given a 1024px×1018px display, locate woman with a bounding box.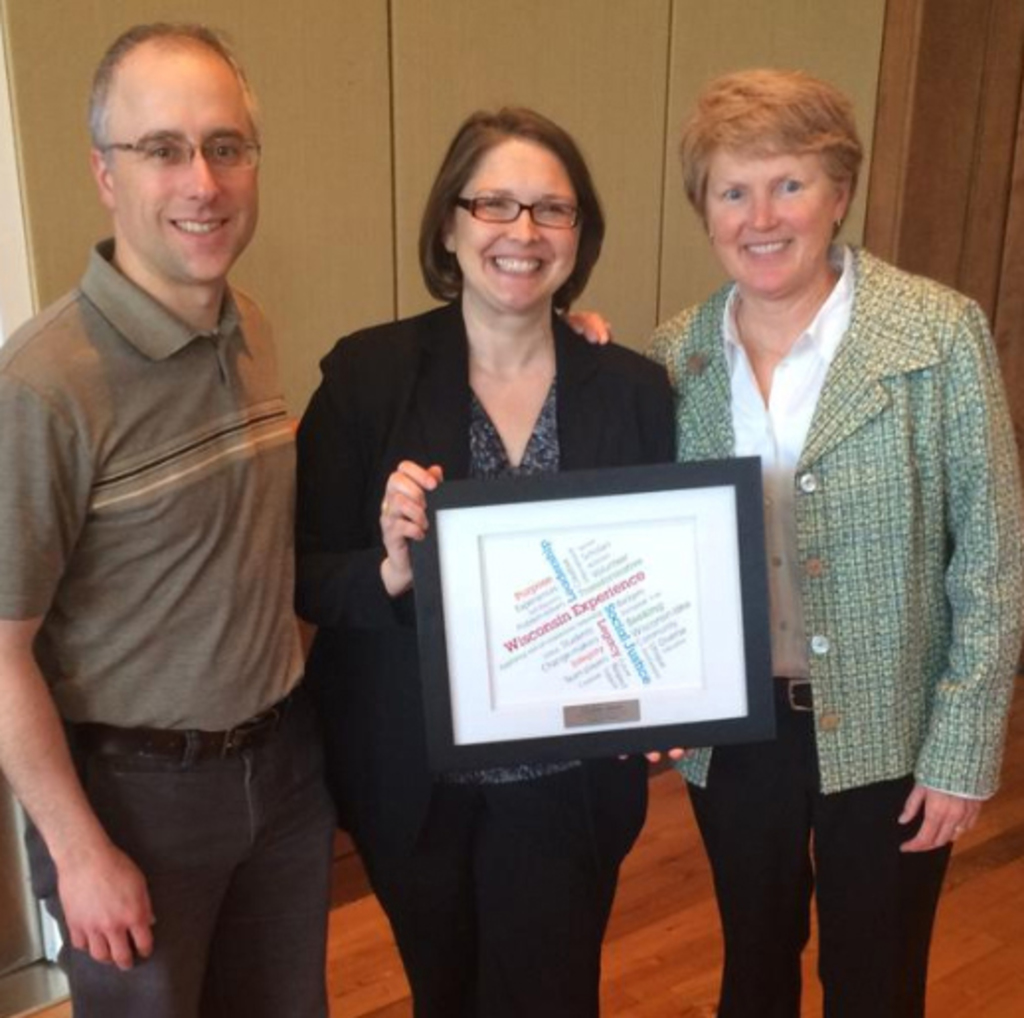
Located: x1=559 y1=65 x2=1022 y2=1016.
